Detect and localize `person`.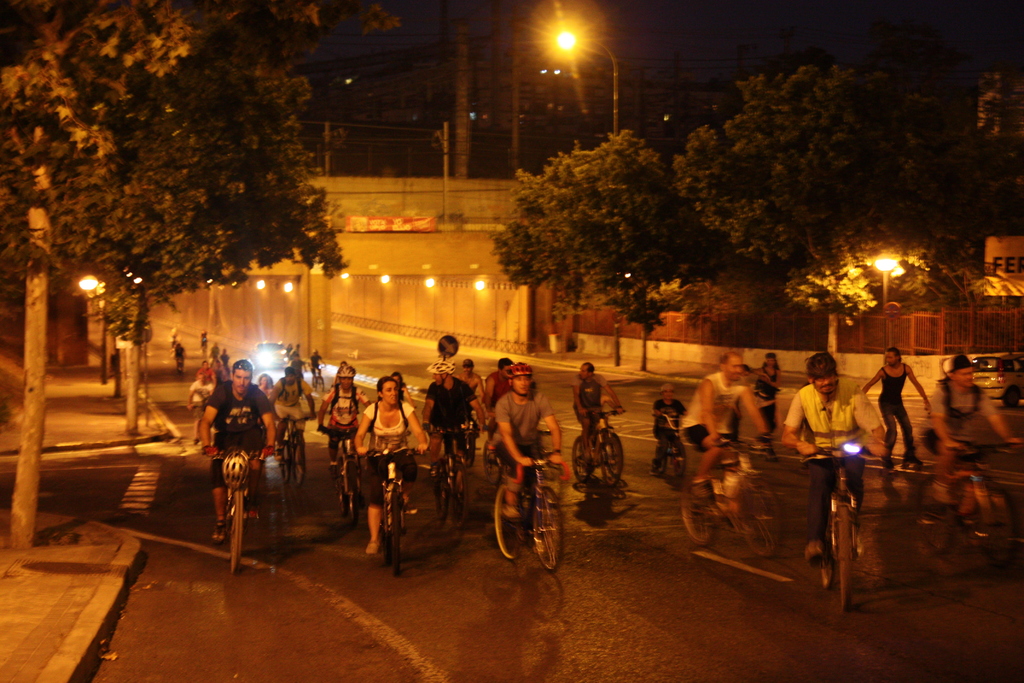
Localized at rect(188, 365, 216, 443).
